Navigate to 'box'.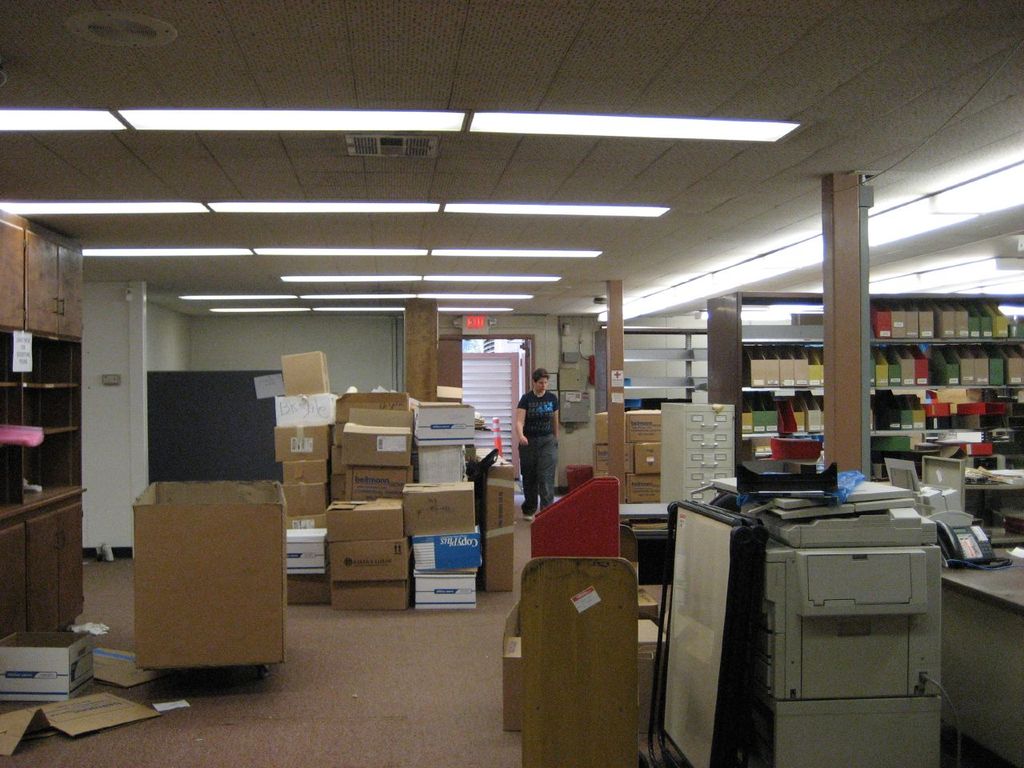
Navigation target: left=0, top=634, right=91, bottom=706.
